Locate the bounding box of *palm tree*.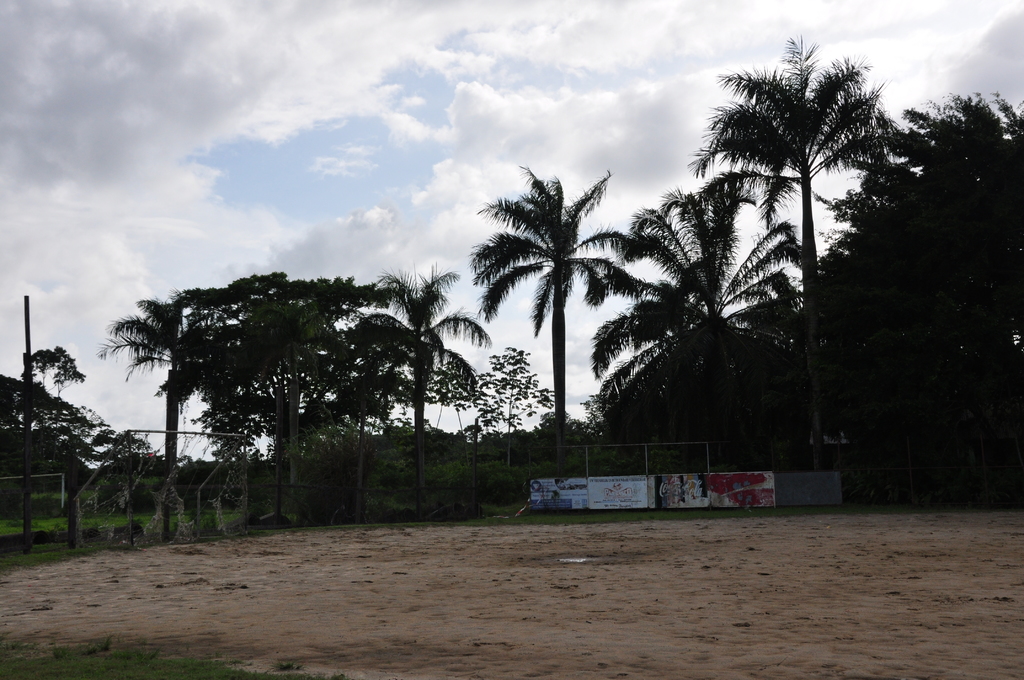
Bounding box: {"x1": 480, "y1": 168, "x2": 631, "y2": 470}.
